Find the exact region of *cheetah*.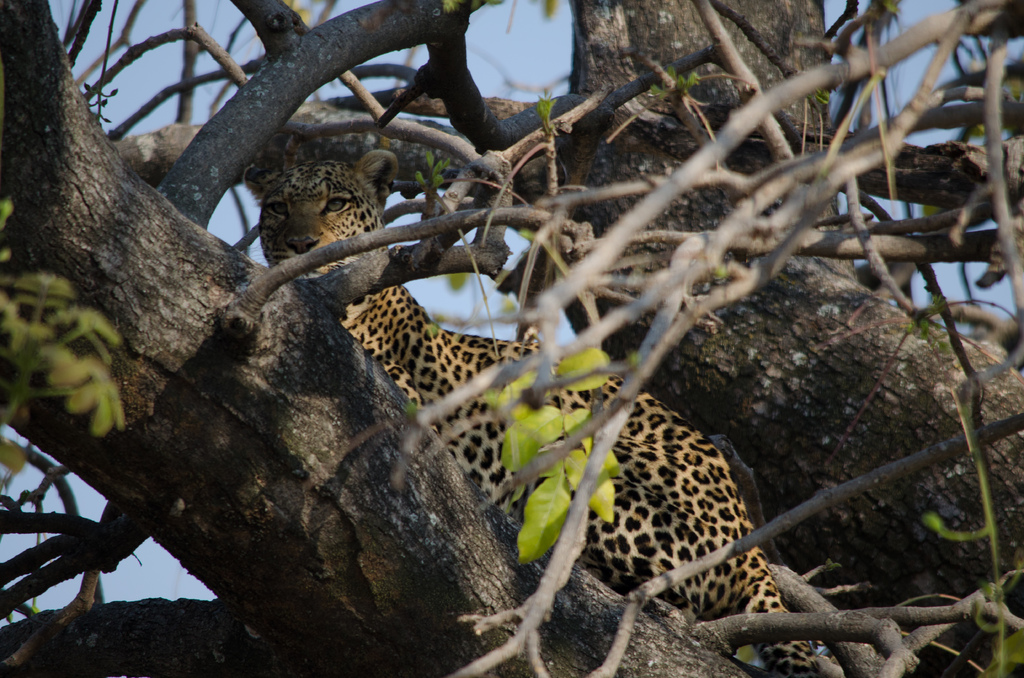
Exact region: left=244, top=149, right=826, bottom=677.
